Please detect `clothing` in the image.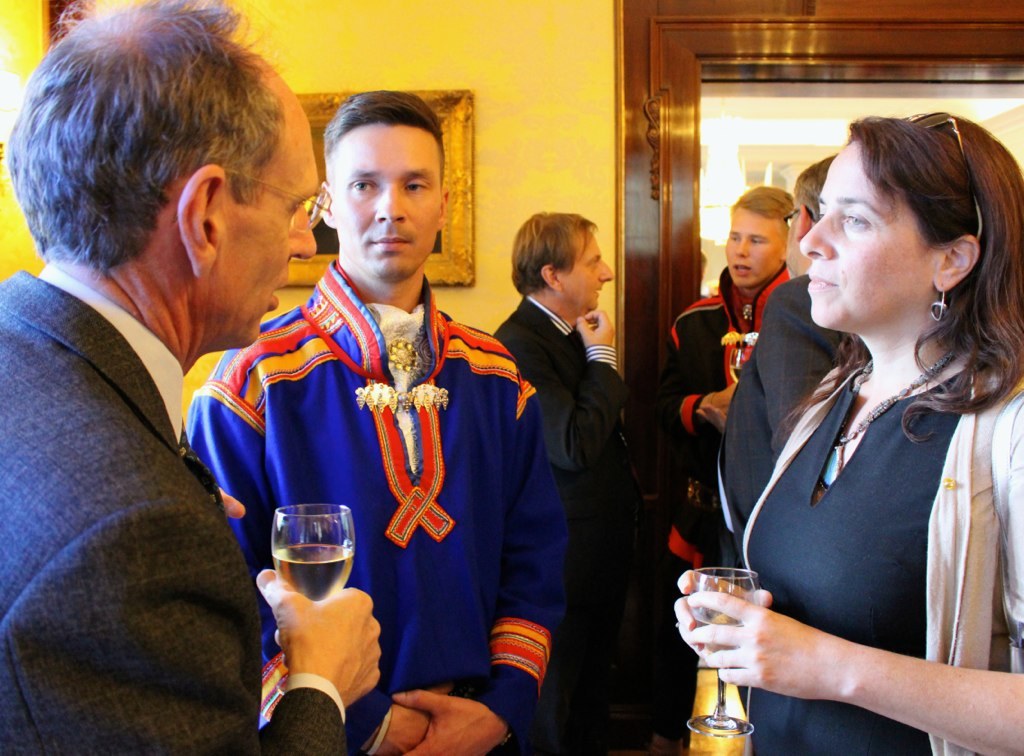
select_region(0, 275, 347, 755).
